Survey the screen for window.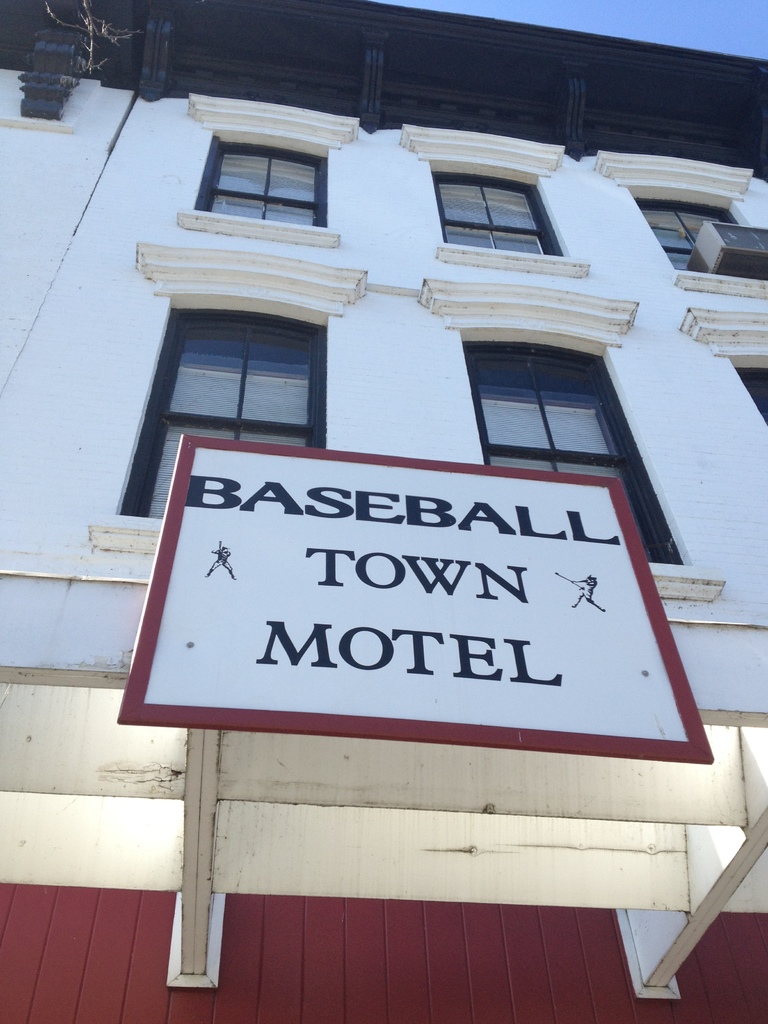
Survey found: l=116, t=308, r=331, b=513.
